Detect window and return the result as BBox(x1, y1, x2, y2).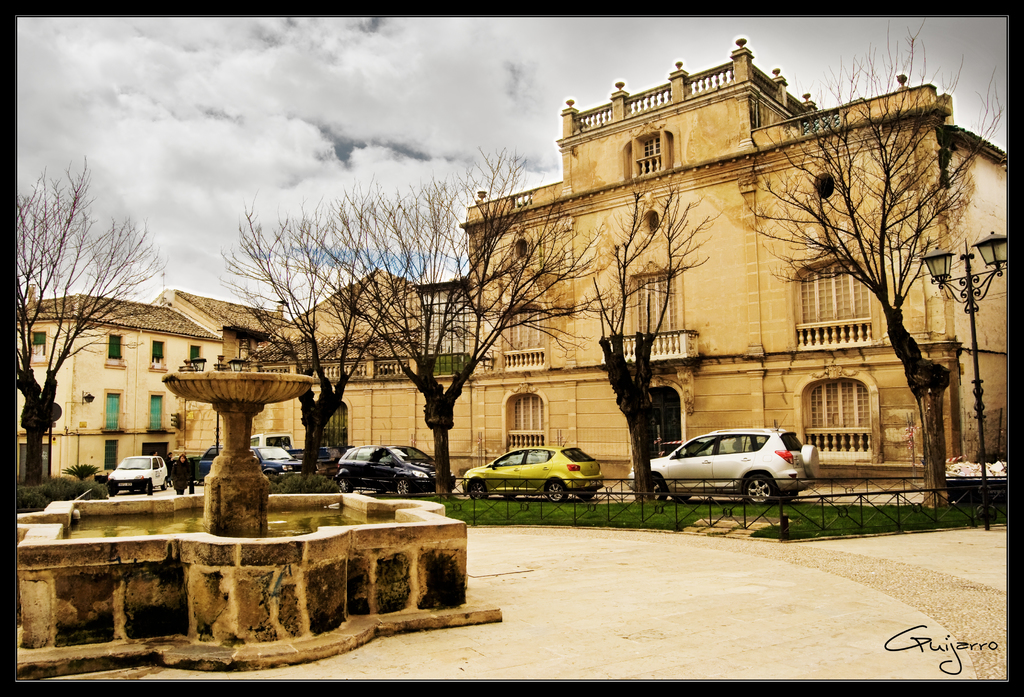
BBox(31, 327, 50, 362).
